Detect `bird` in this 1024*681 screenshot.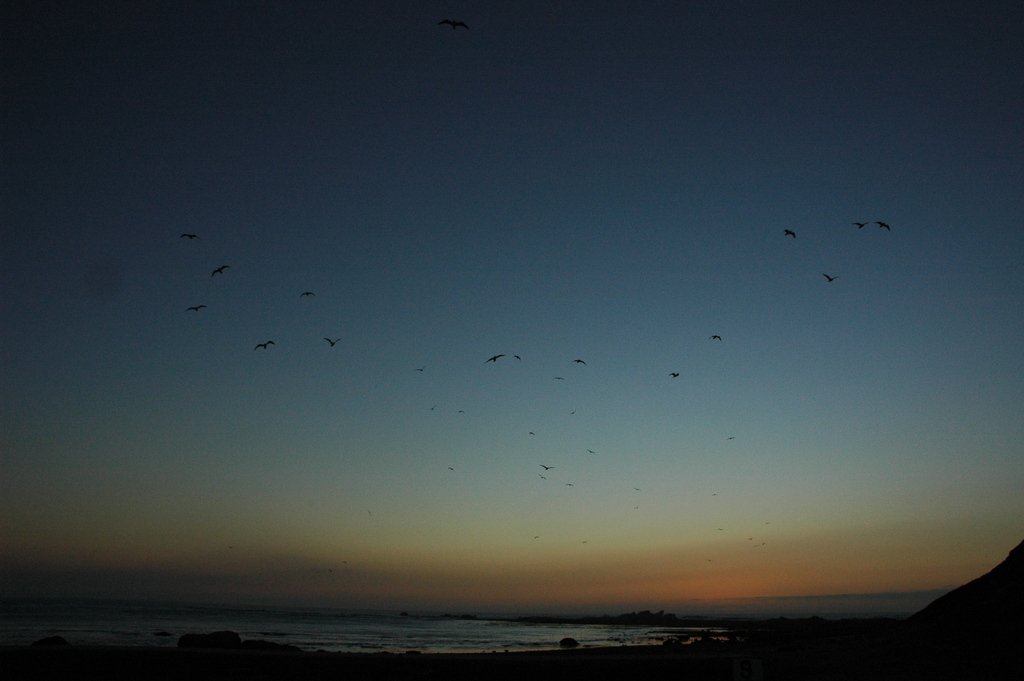
Detection: <region>669, 372, 681, 380</region>.
